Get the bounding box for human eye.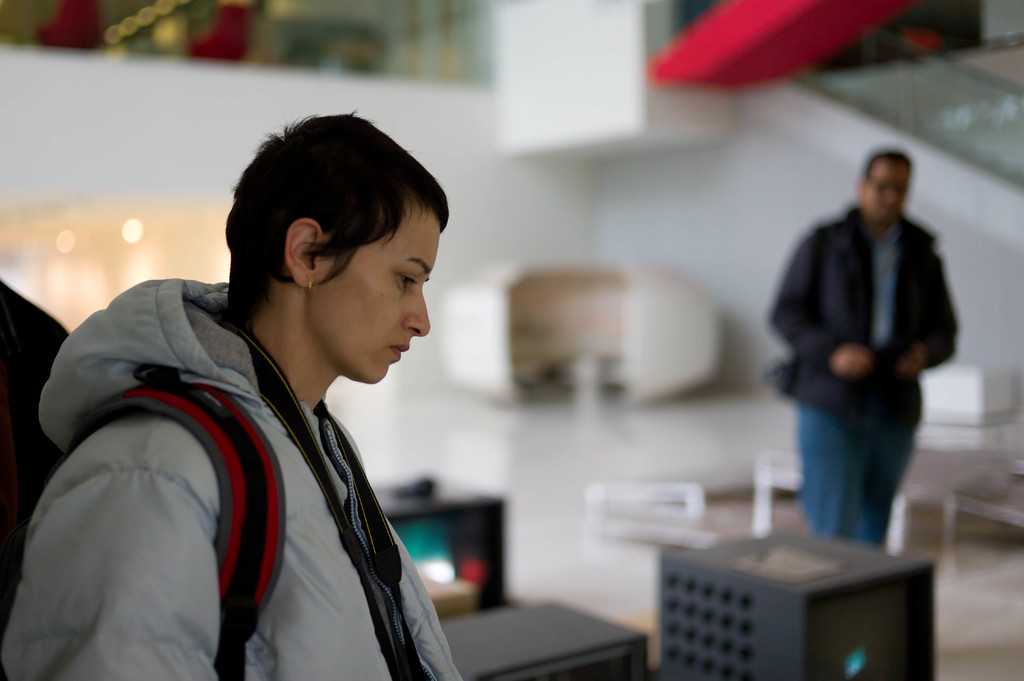
[x1=425, y1=272, x2=431, y2=284].
